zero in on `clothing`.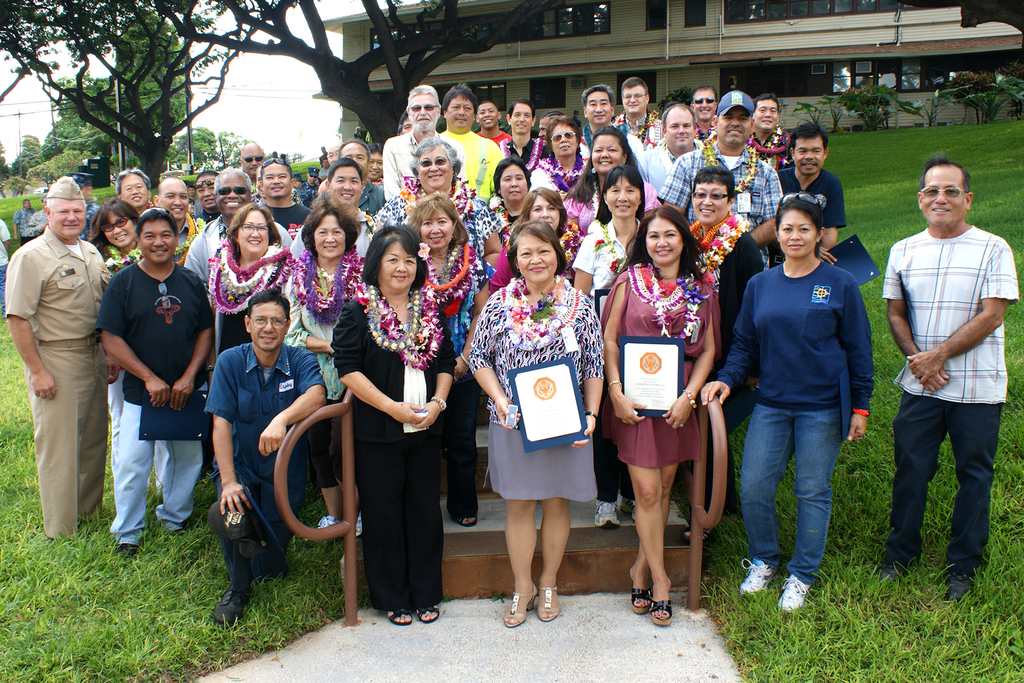
Zeroed in: [left=12, top=206, right=35, bottom=244].
